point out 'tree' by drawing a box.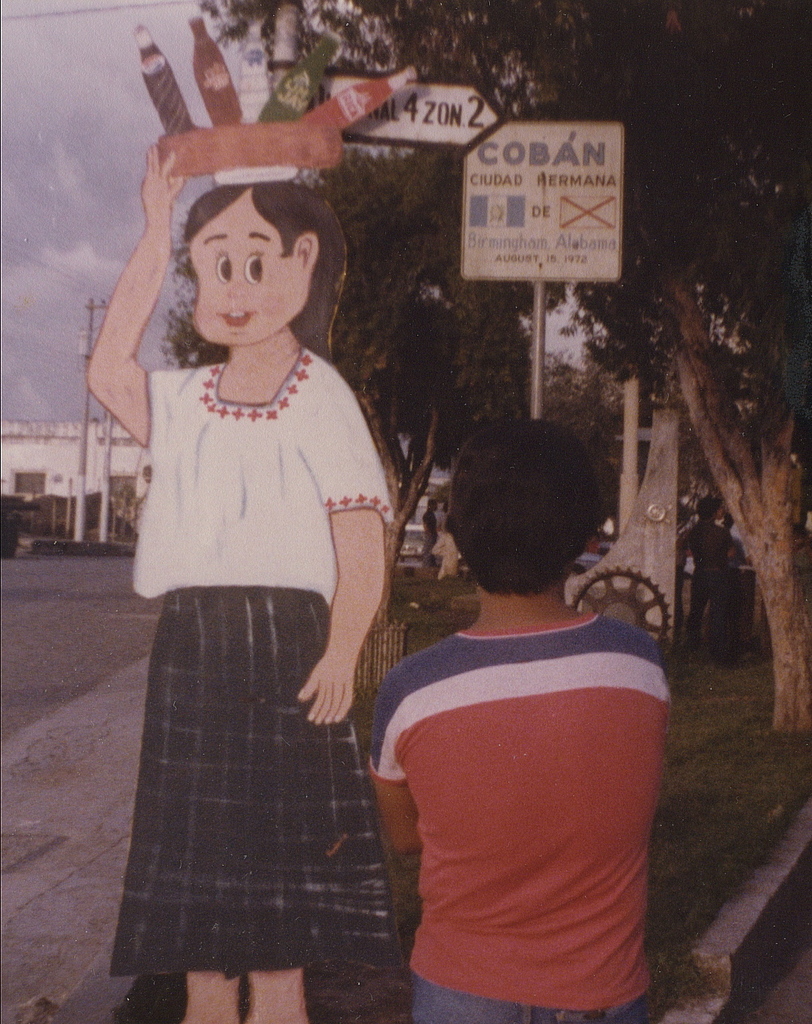
[562, 305, 798, 532].
